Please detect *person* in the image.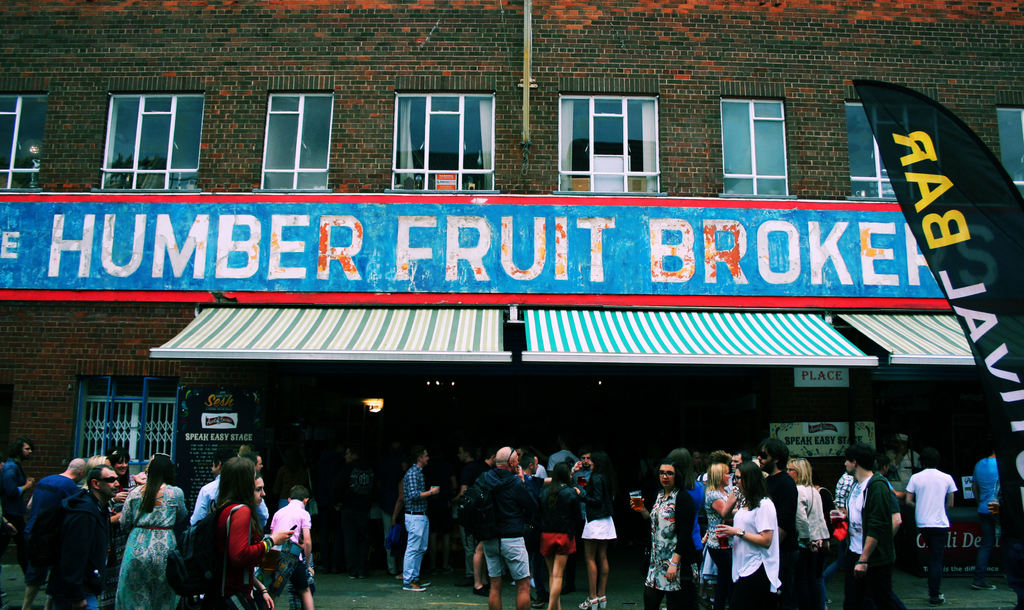
(343,442,371,566).
